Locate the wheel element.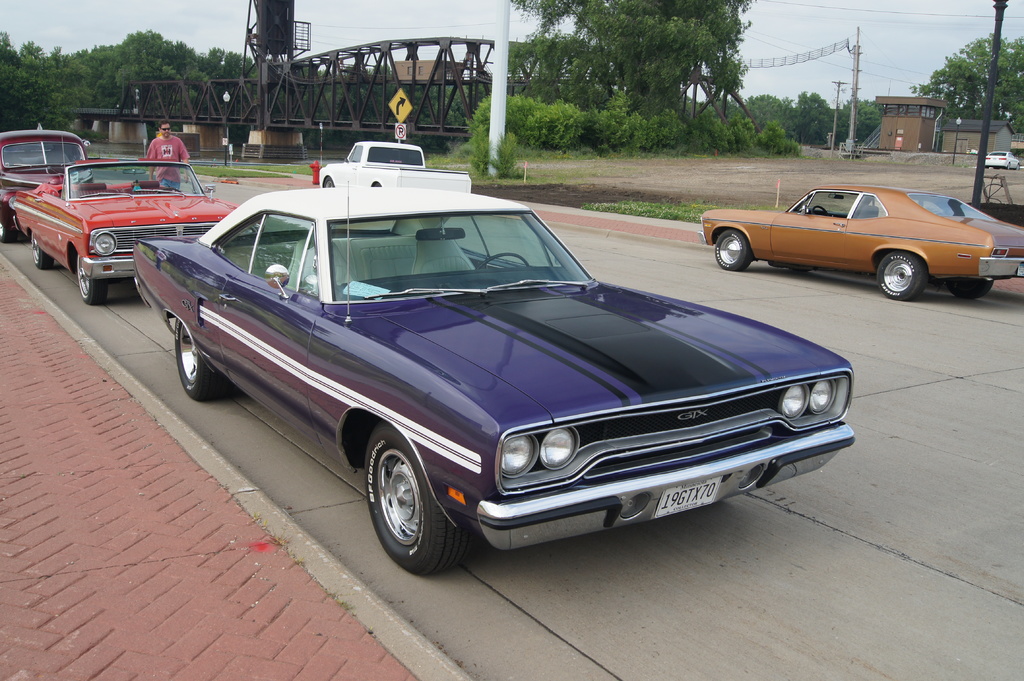
Element bbox: {"x1": 474, "y1": 253, "x2": 530, "y2": 269}.
